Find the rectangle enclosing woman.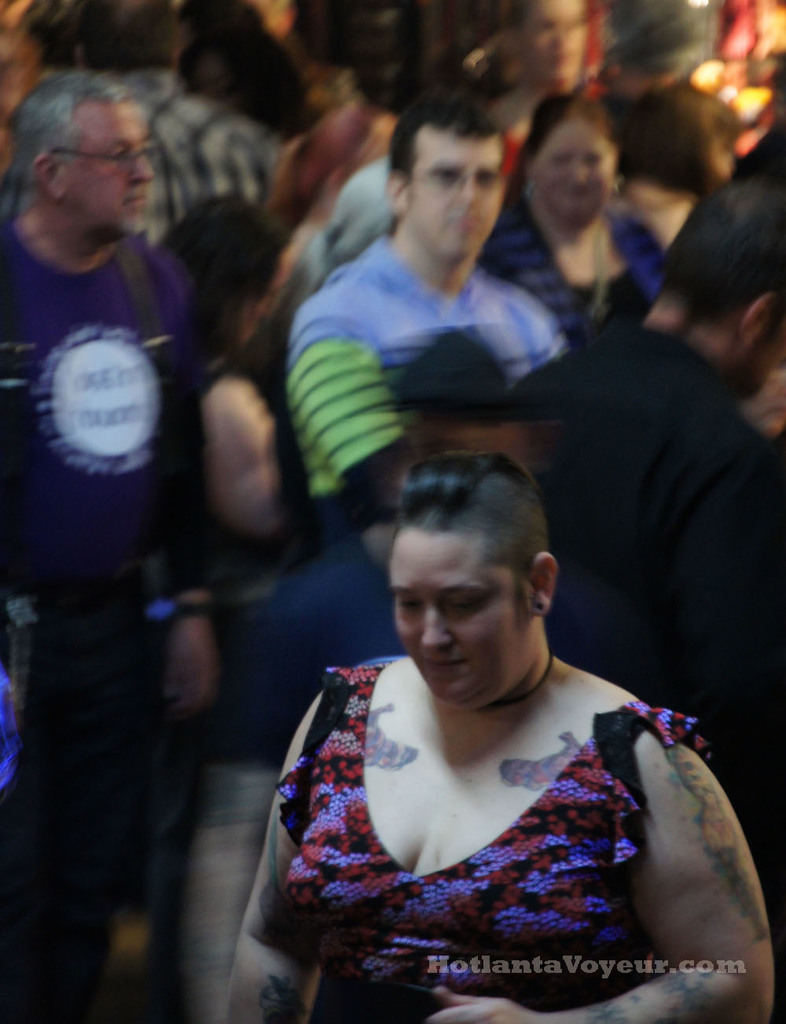
BBox(215, 444, 767, 1023).
